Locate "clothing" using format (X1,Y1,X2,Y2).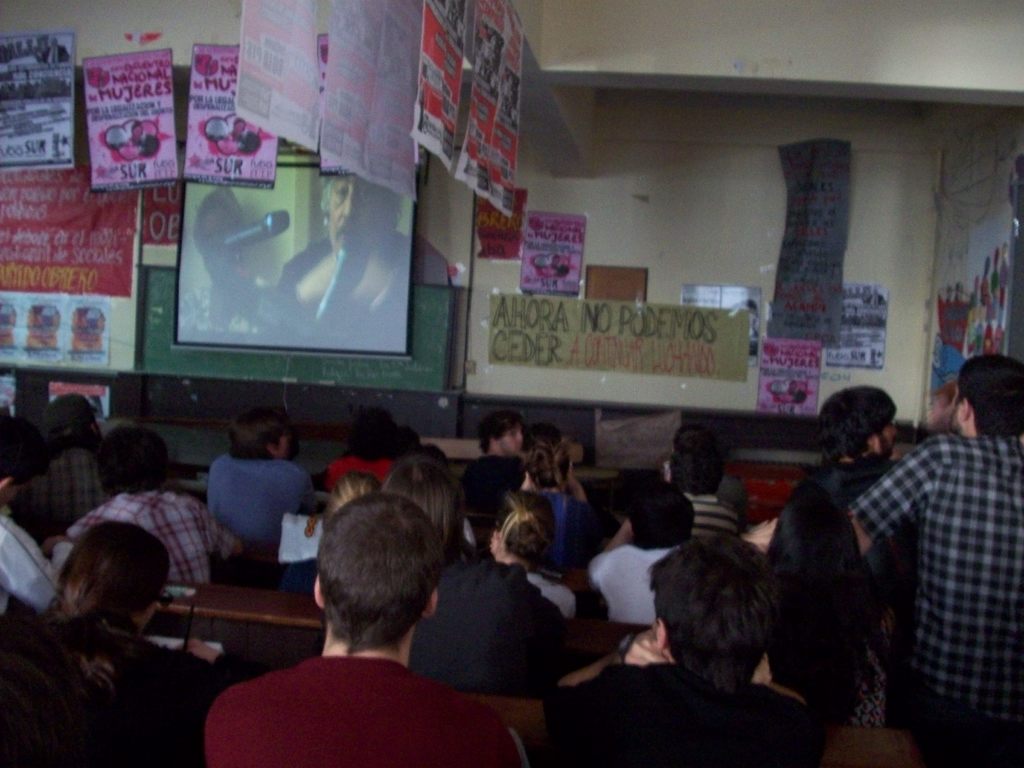
(410,542,572,694).
